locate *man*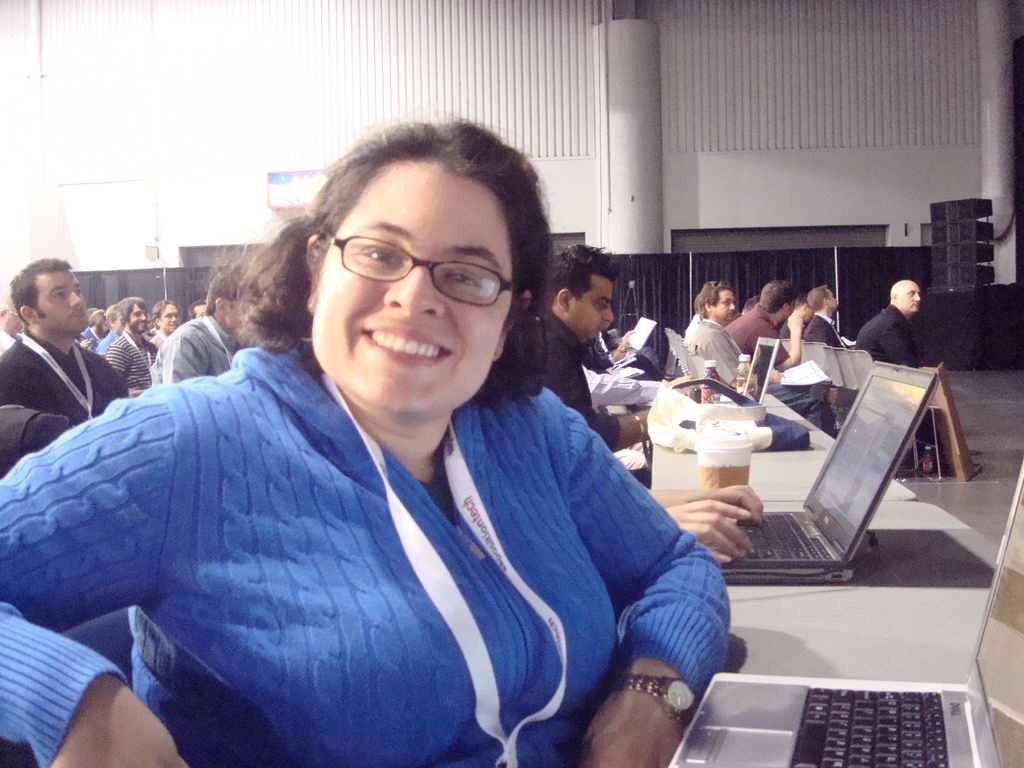
{"x1": 147, "y1": 276, "x2": 255, "y2": 390}
